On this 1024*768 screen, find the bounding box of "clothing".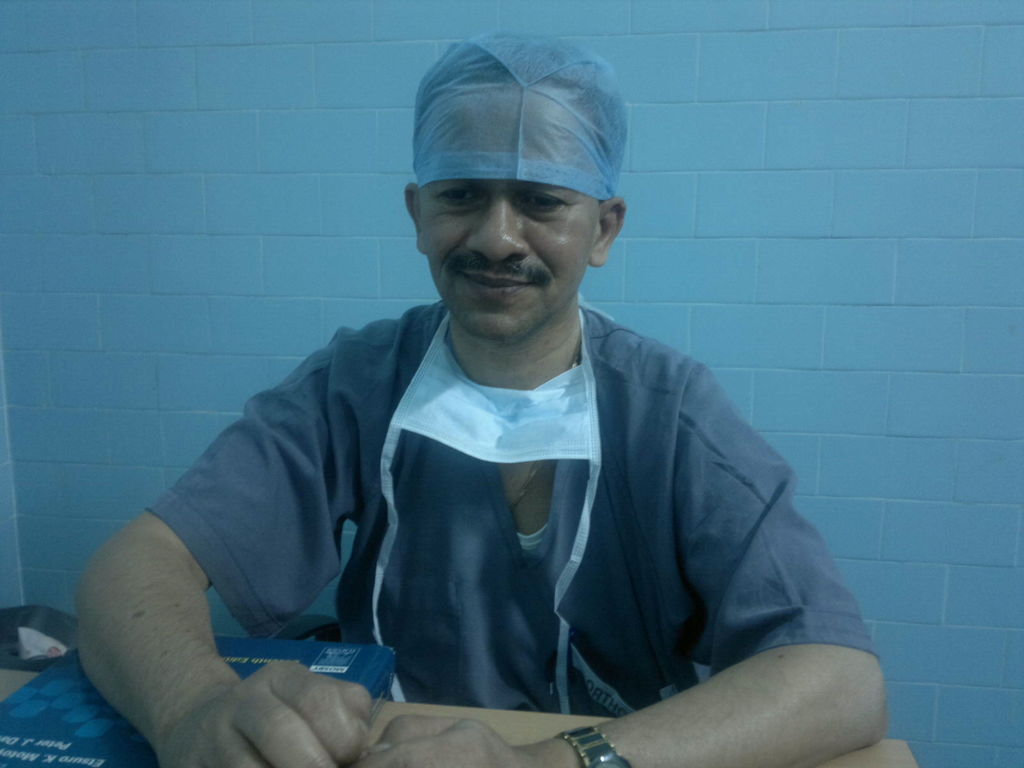
Bounding box: <region>130, 273, 853, 756</region>.
